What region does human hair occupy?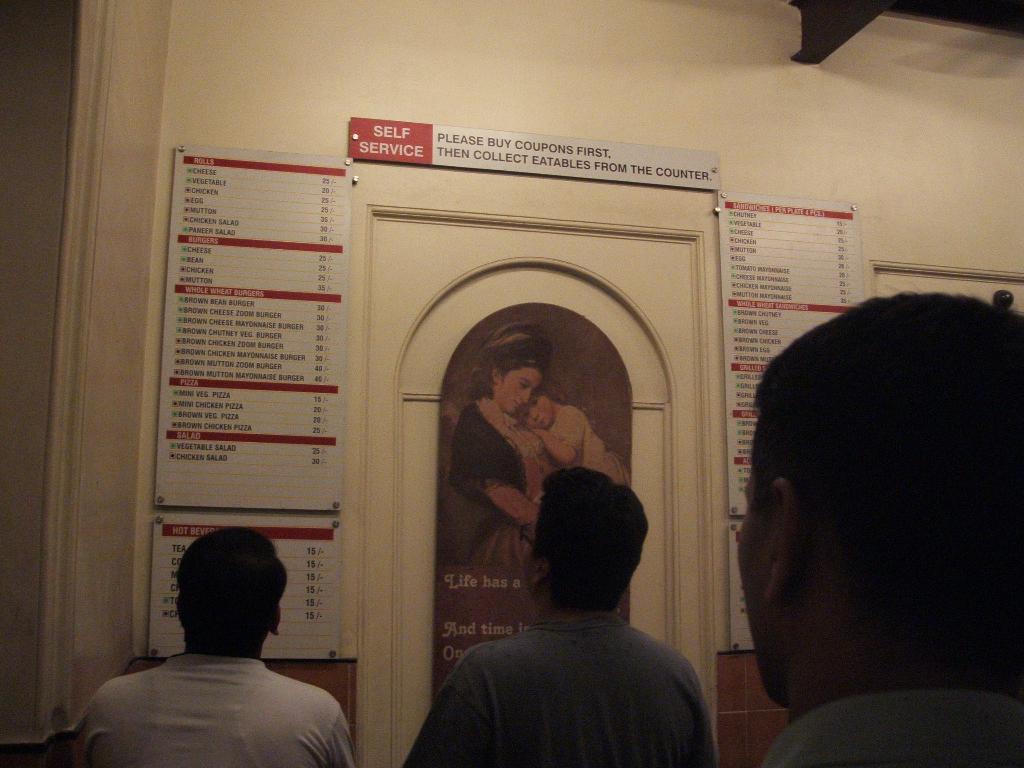
<bbox>741, 292, 1023, 691</bbox>.
